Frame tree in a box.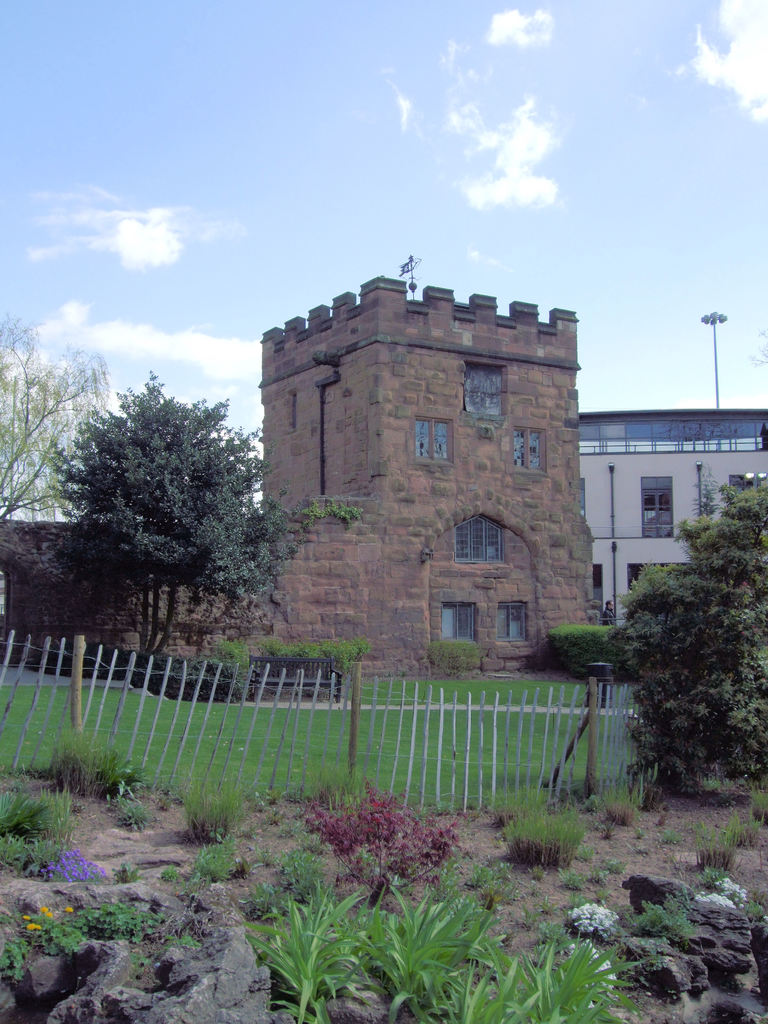
<region>612, 477, 767, 806</region>.
